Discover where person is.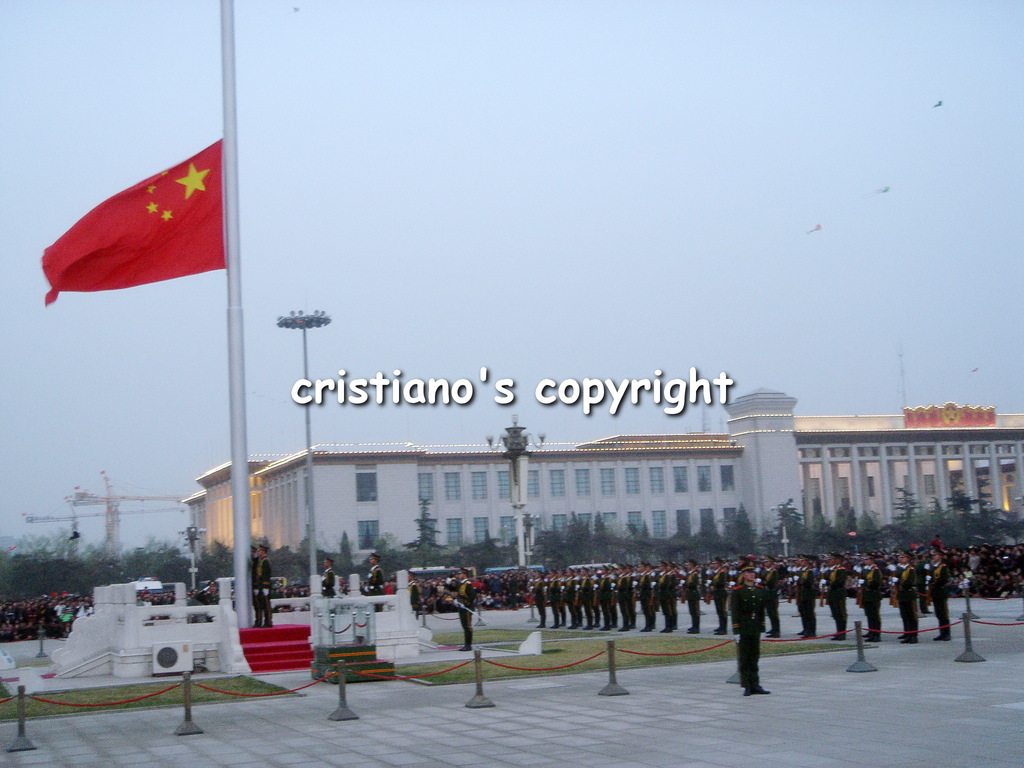
Discovered at <region>723, 568, 777, 700</region>.
